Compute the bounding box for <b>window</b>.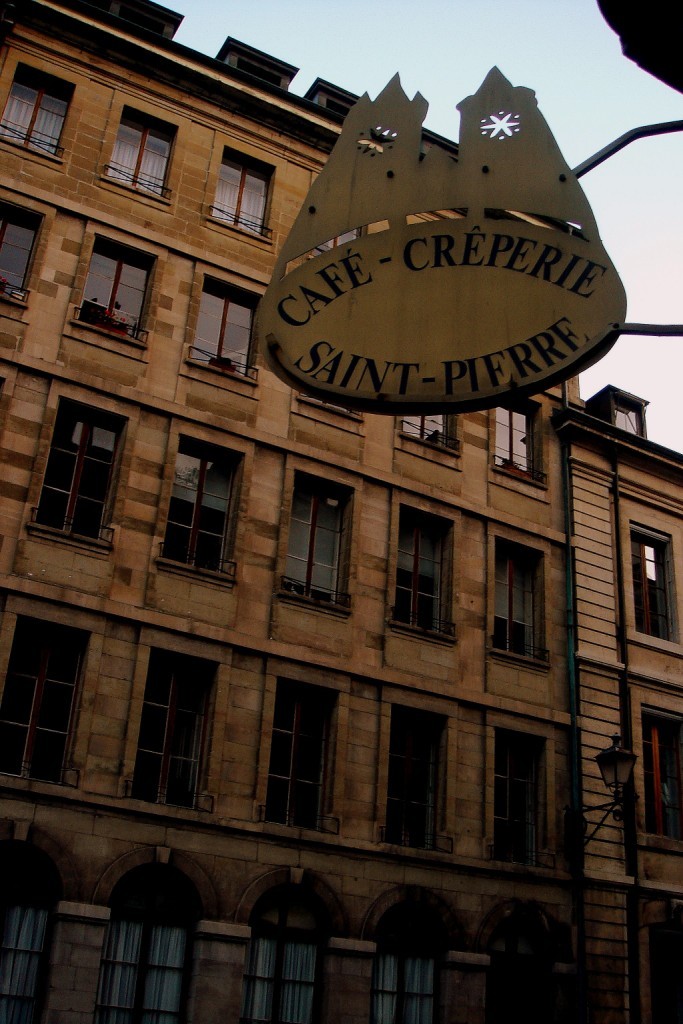
box(210, 164, 275, 235).
